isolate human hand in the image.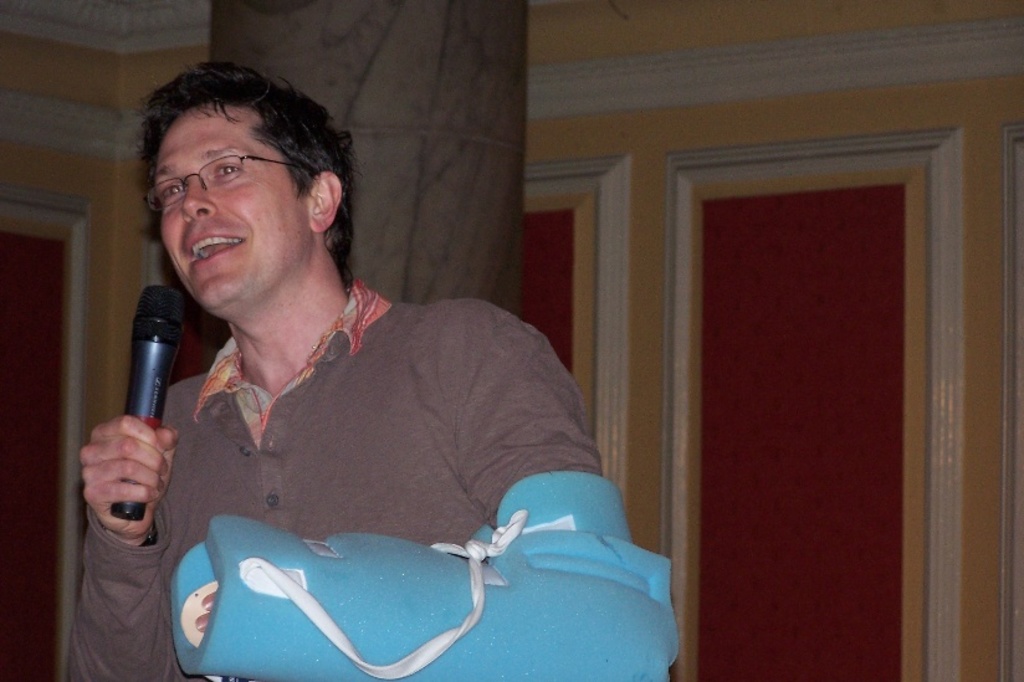
Isolated region: {"left": 196, "top": 588, "right": 219, "bottom": 634}.
